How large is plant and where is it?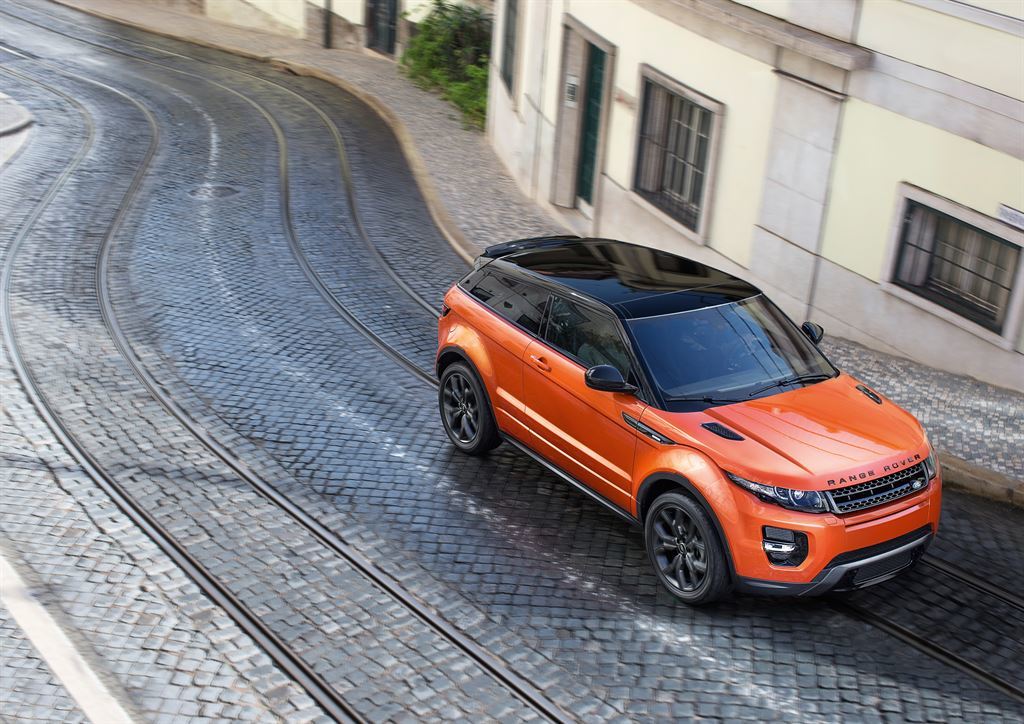
Bounding box: (394,0,496,83).
